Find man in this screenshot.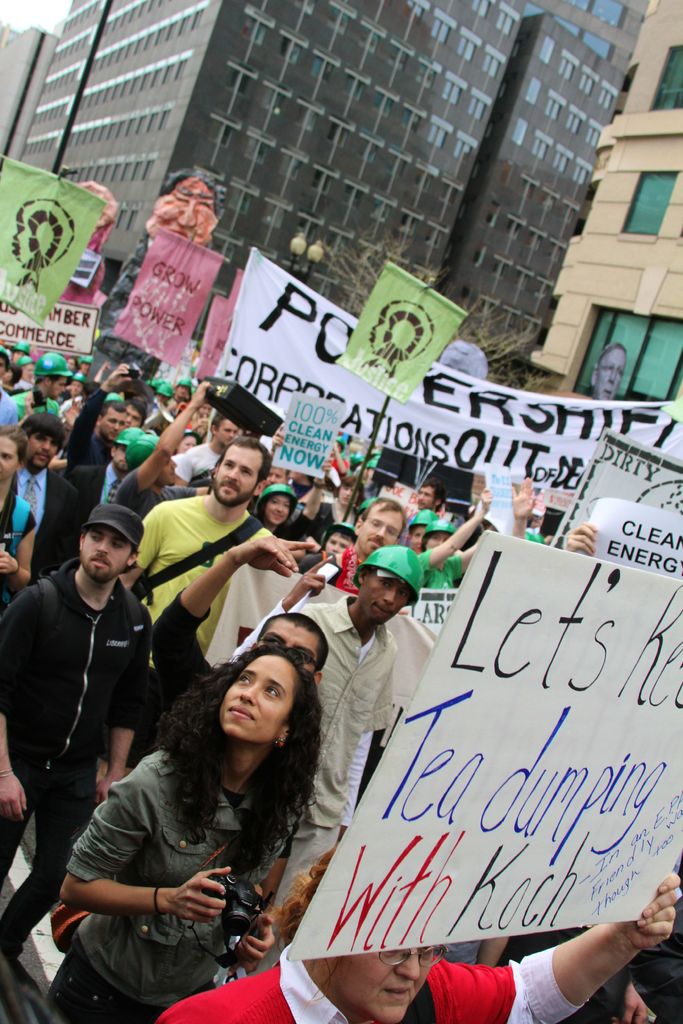
The bounding box for man is <region>11, 351, 73, 422</region>.
